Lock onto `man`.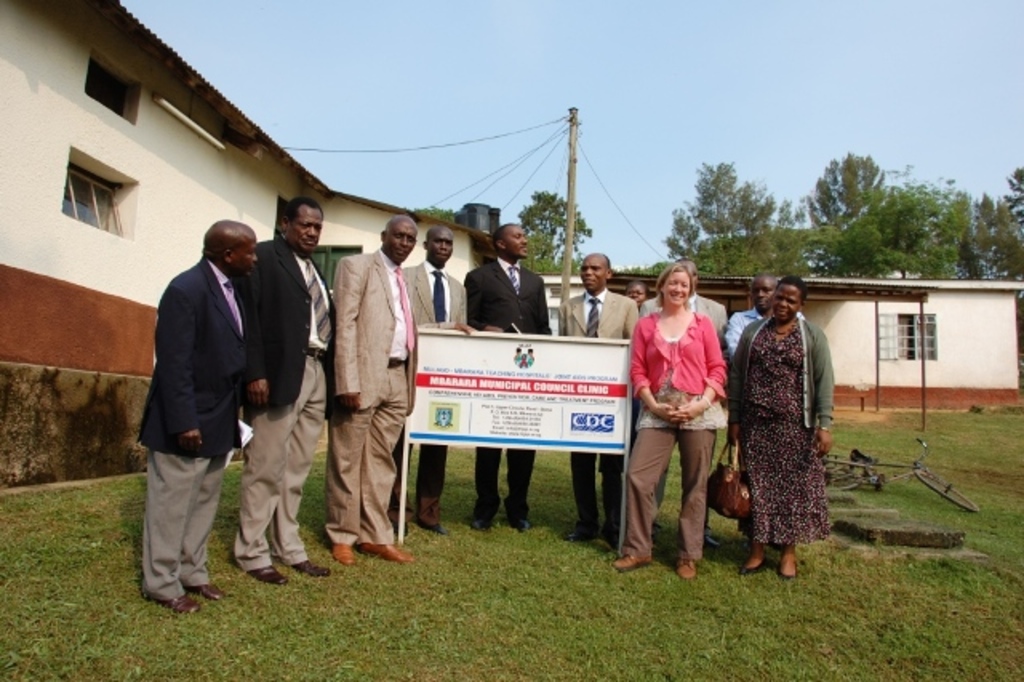
Locked: crop(232, 192, 334, 586).
